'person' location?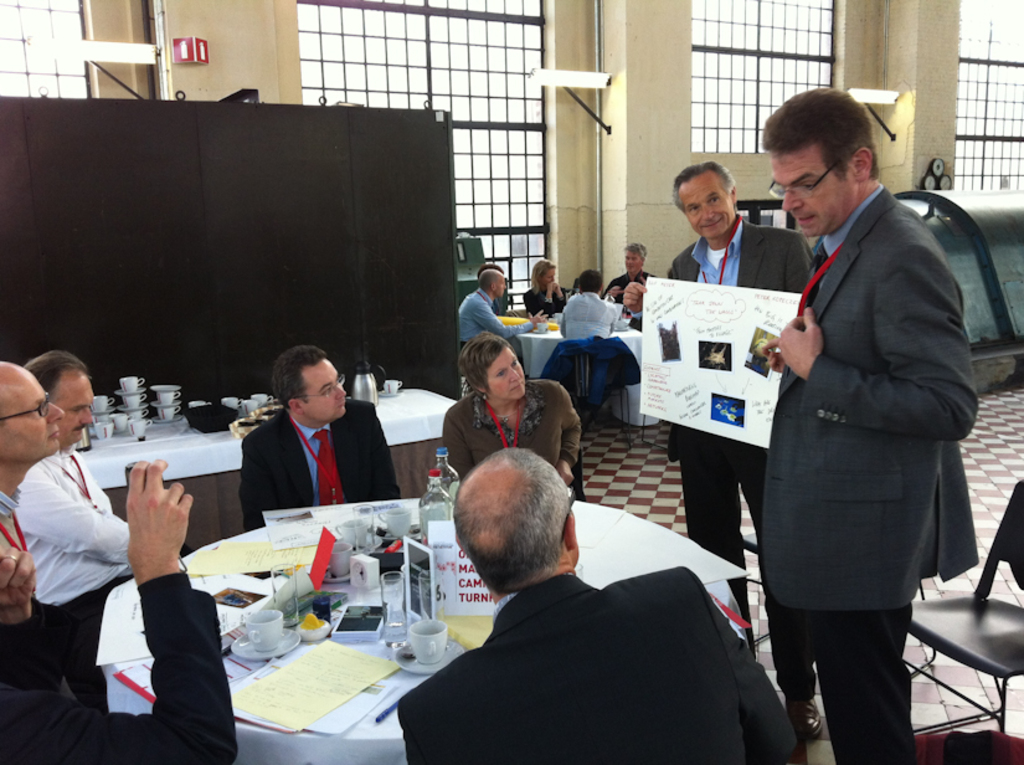
box=[398, 445, 796, 764]
